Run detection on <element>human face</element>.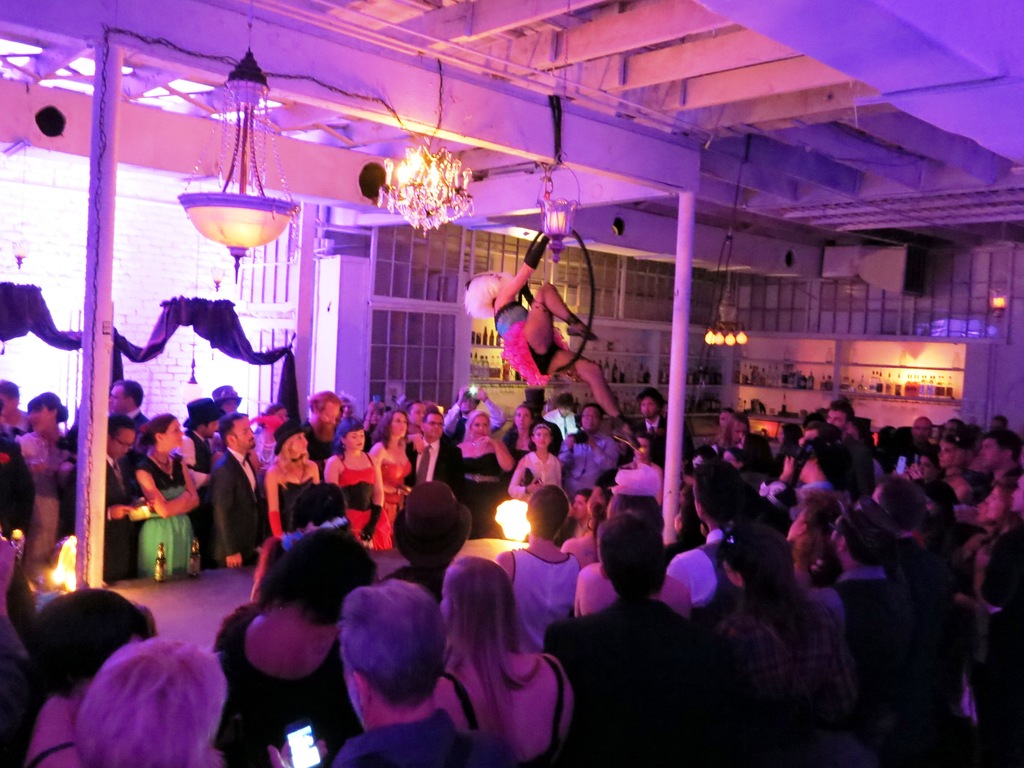
Result: {"x1": 163, "y1": 422, "x2": 179, "y2": 447}.
